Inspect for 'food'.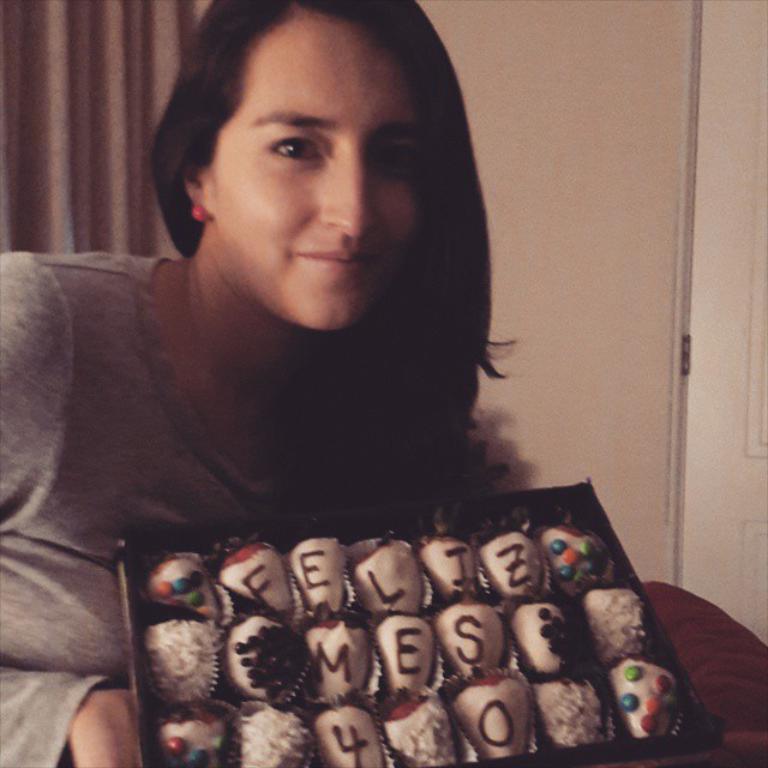
Inspection: rect(148, 697, 232, 764).
